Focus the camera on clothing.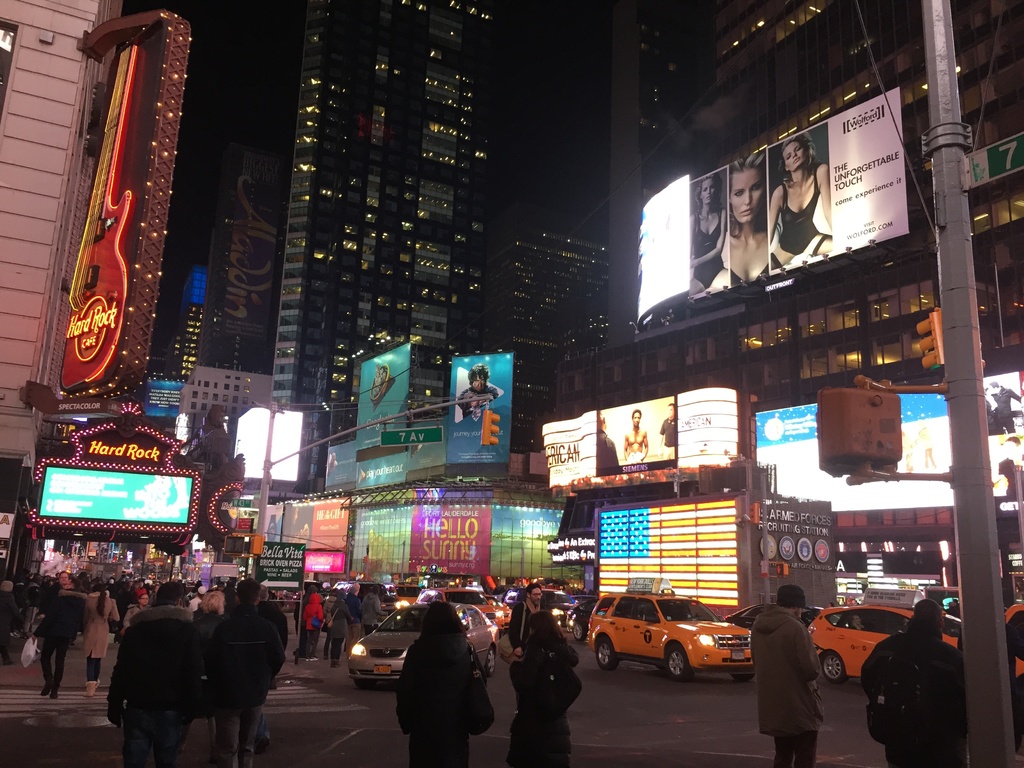
Focus region: l=512, t=604, r=549, b=659.
